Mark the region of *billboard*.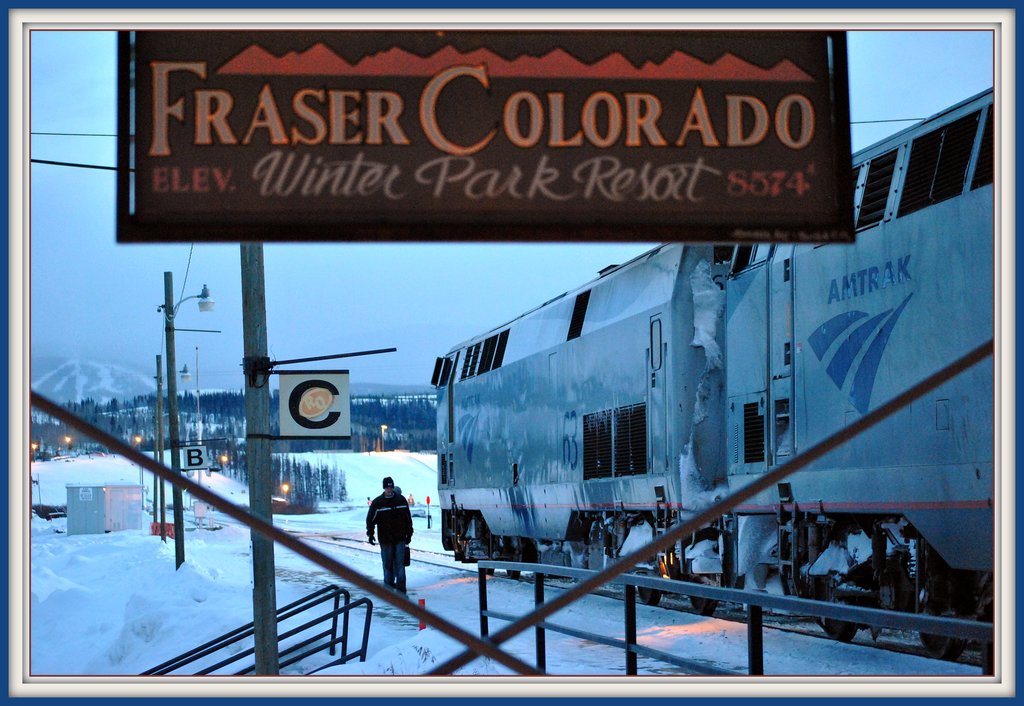
Region: {"left": 184, "top": 440, "right": 203, "bottom": 469}.
